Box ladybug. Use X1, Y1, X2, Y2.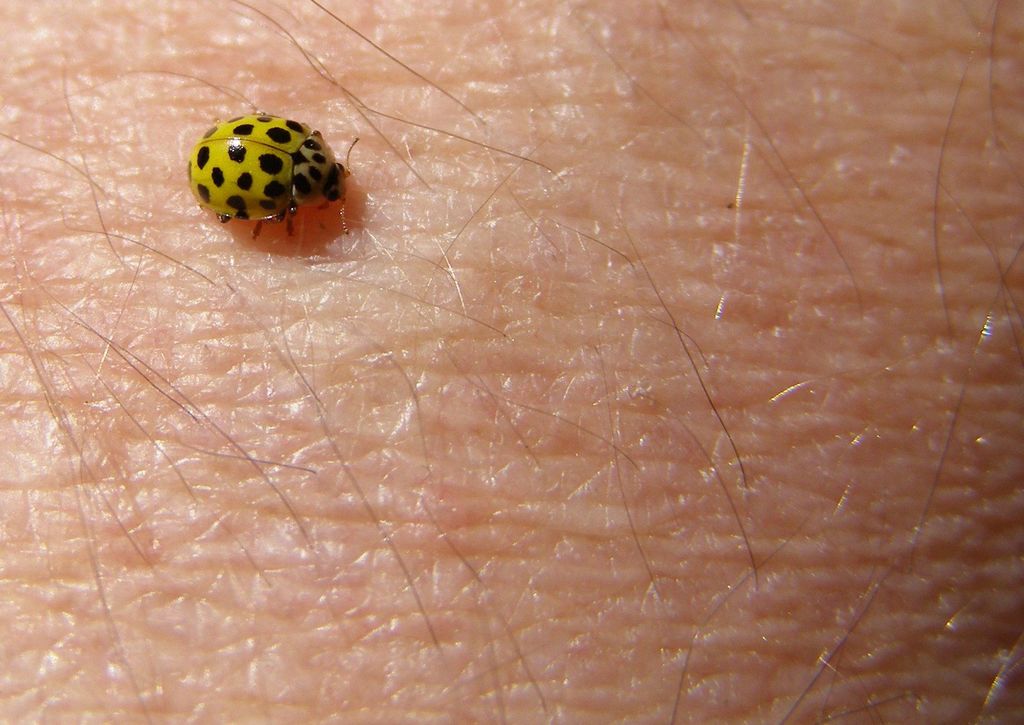
187, 108, 361, 239.
